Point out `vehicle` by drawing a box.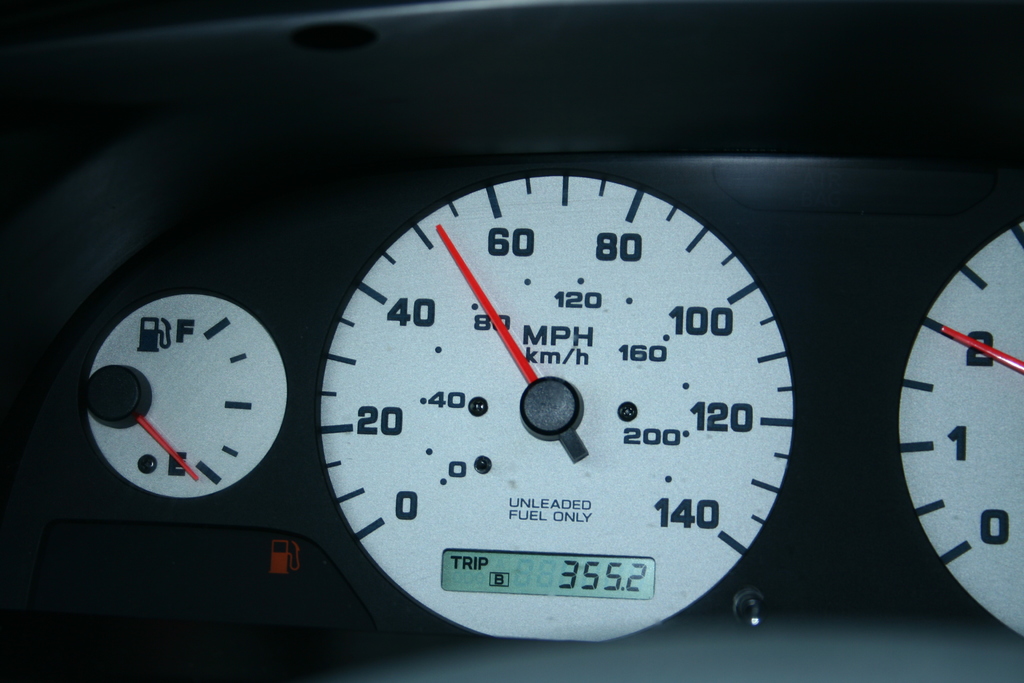
(left=0, top=0, right=1023, bottom=682).
